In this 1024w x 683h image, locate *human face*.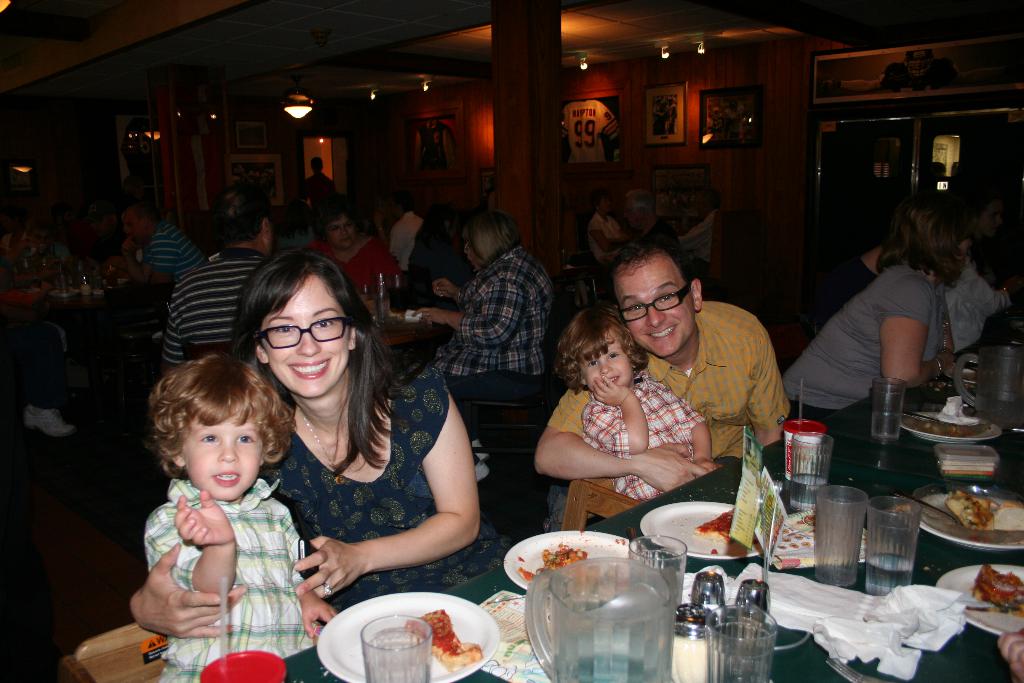
Bounding box: [left=598, top=194, right=612, bottom=213].
